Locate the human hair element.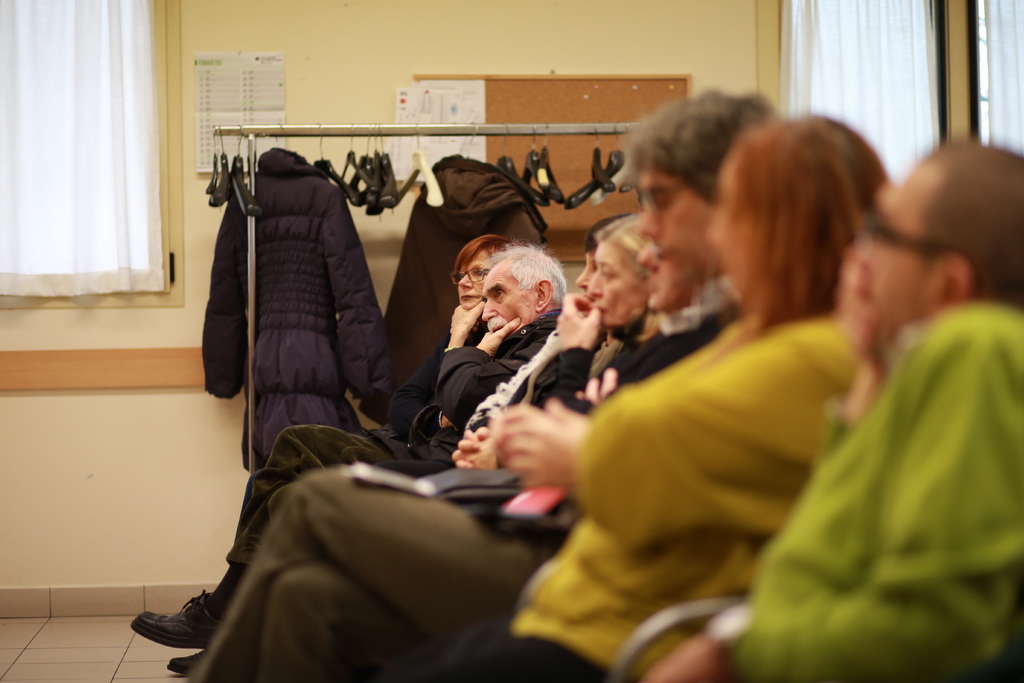
Element bbox: [x1=914, y1=138, x2=1023, y2=320].
